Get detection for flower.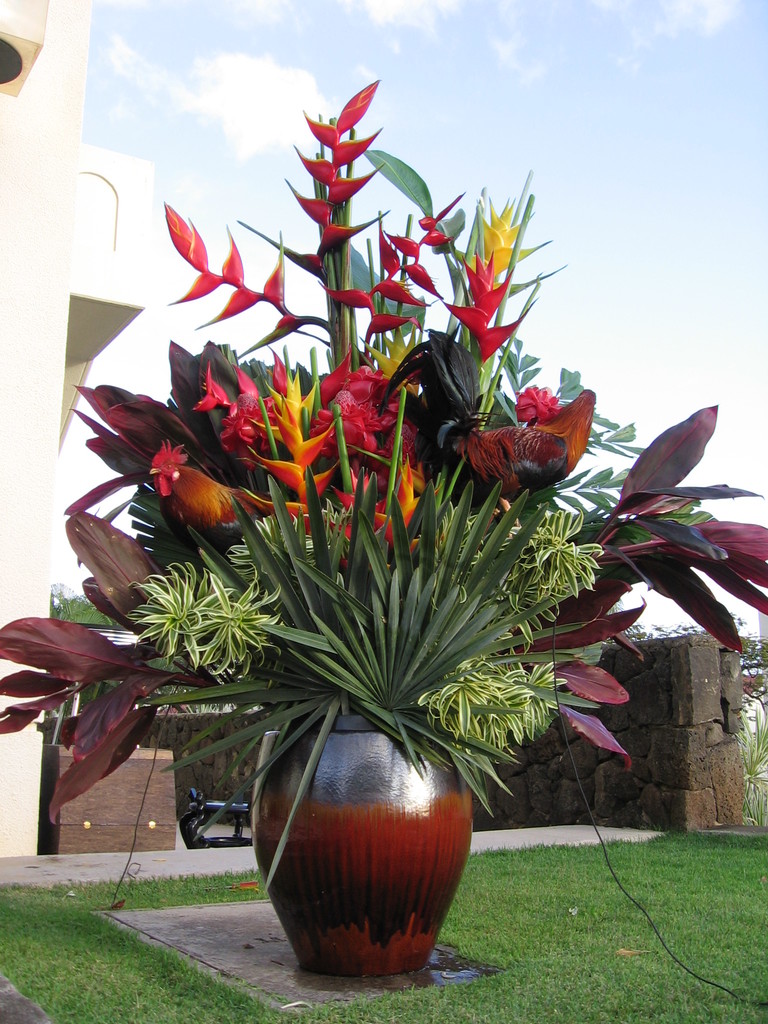
Detection: box(438, 247, 569, 357).
